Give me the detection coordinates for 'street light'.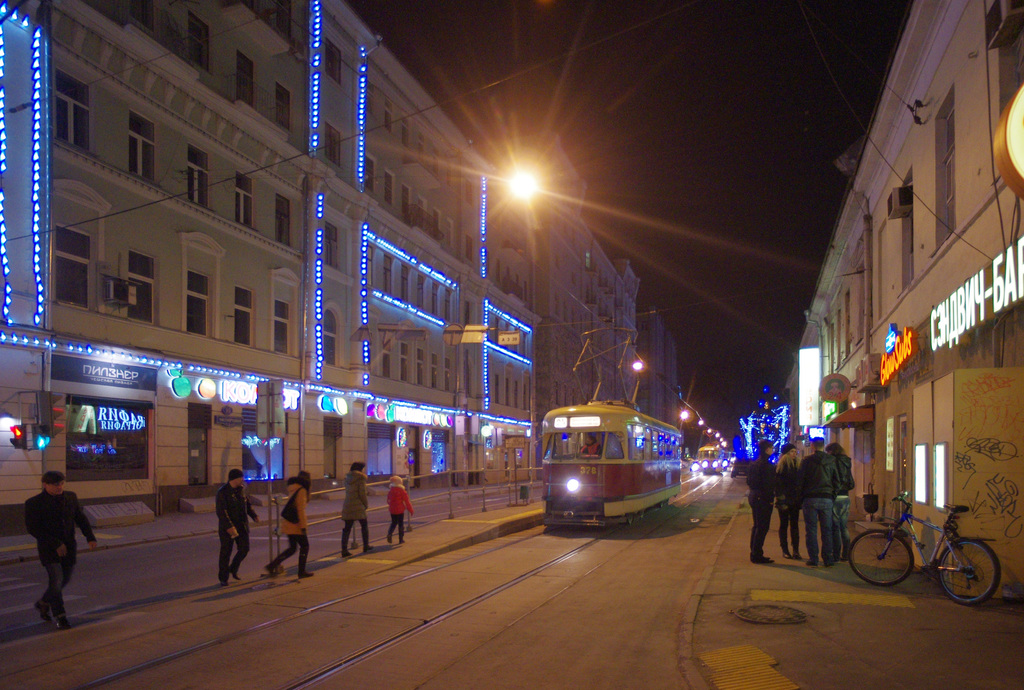
x1=627 y1=359 x2=647 y2=371.
